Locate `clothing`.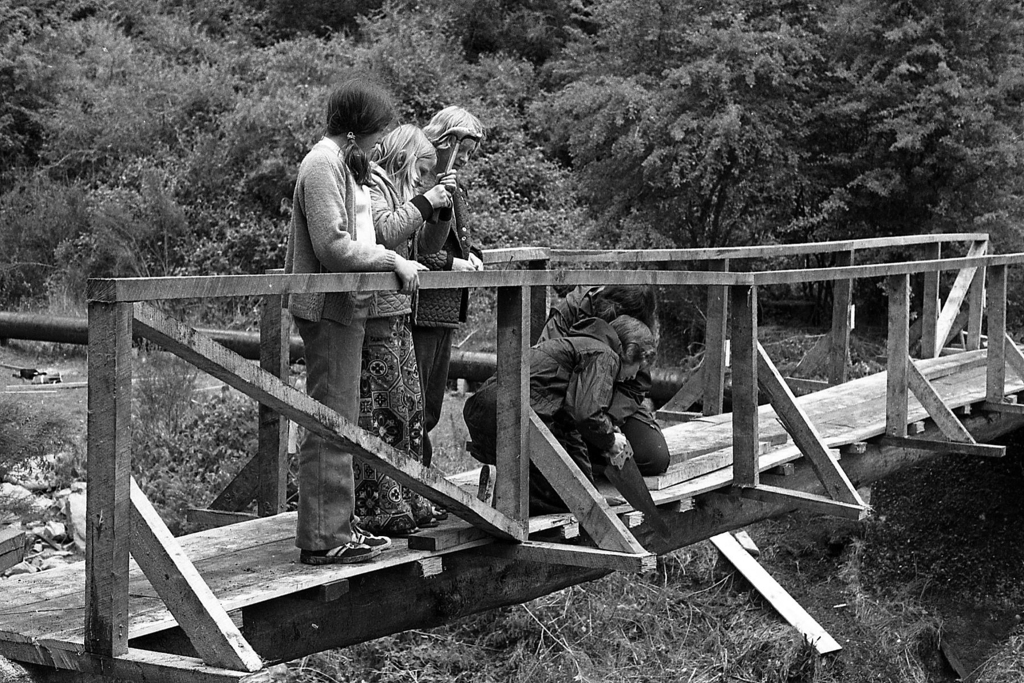
Bounding box: bbox=[412, 171, 482, 453].
